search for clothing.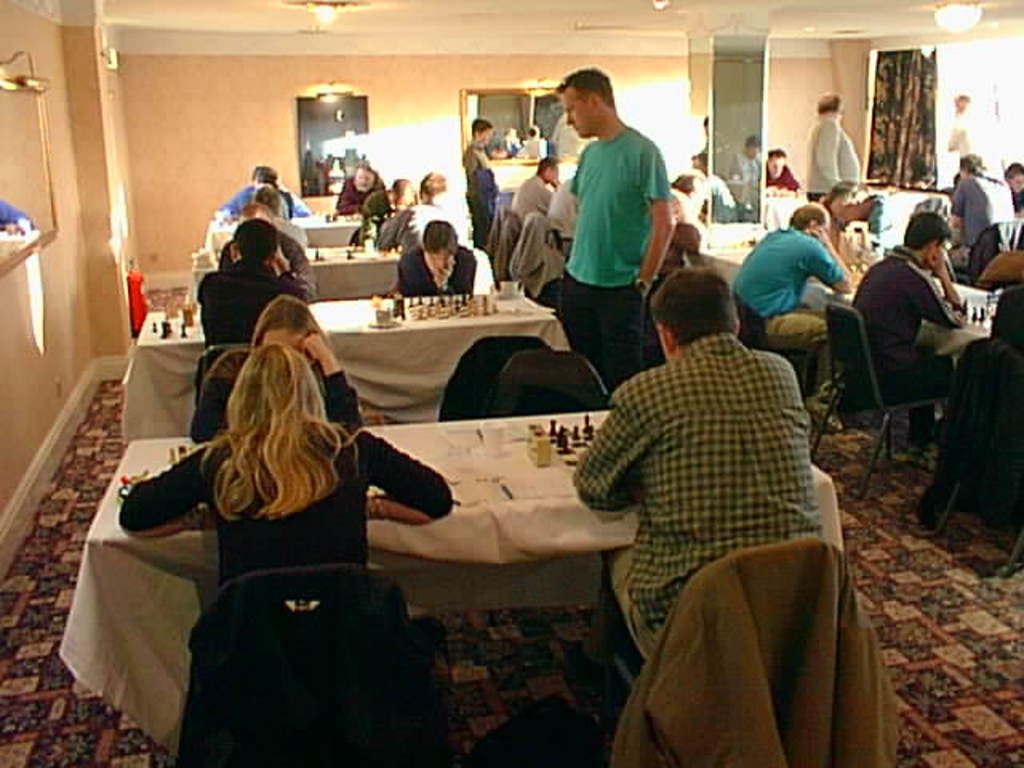
Found at [482,202,523,282].
